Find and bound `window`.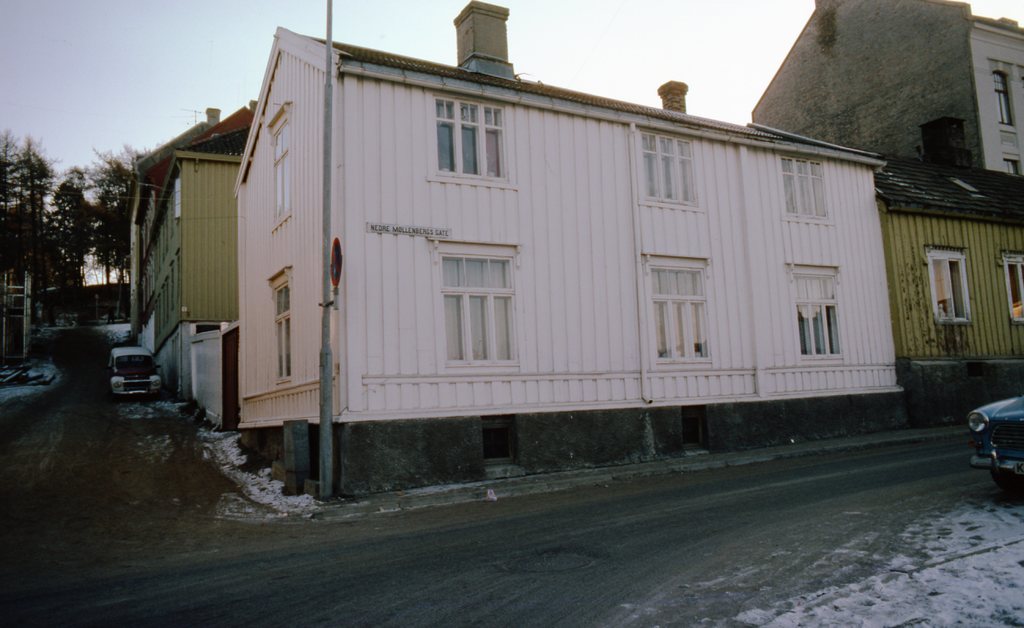
Bound: [275,118,295,221].
